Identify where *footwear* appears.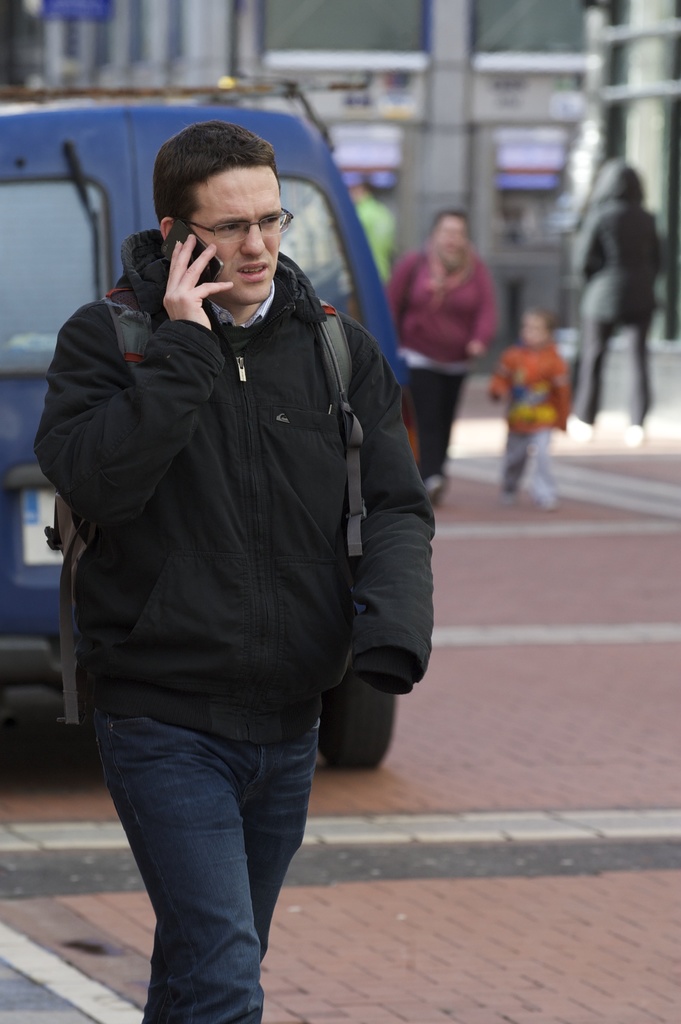
Appears at region(624, 421, 645, 445).
